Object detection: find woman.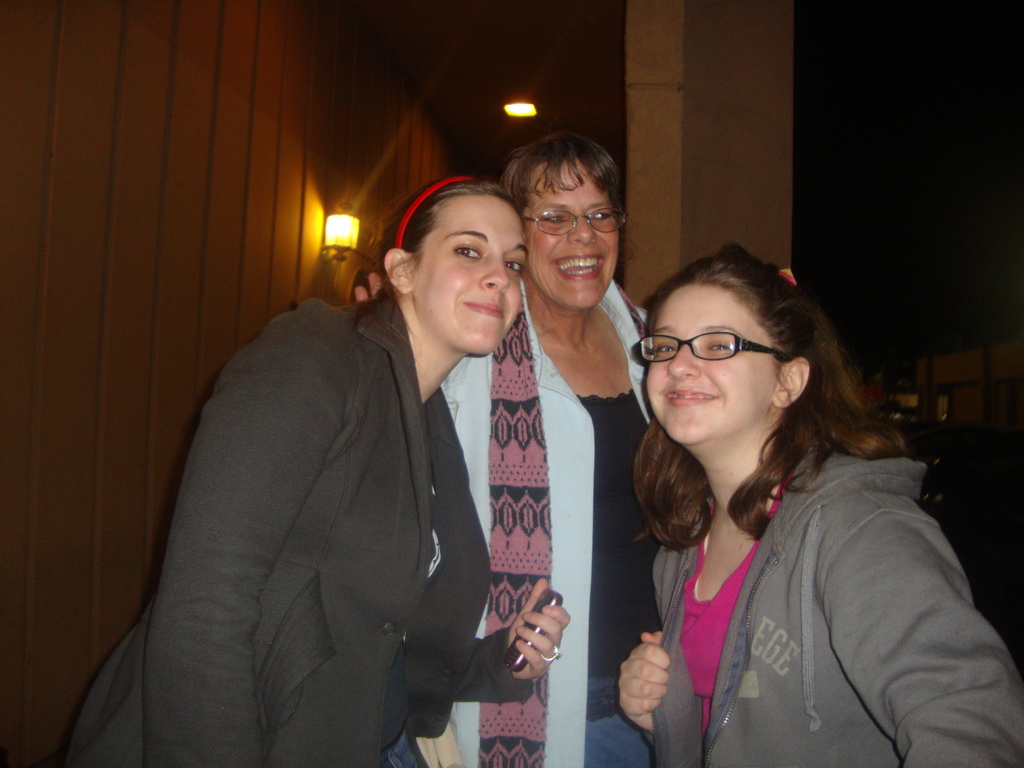
pyautogui.locateOnScreen(351, 127, 662, 767).
